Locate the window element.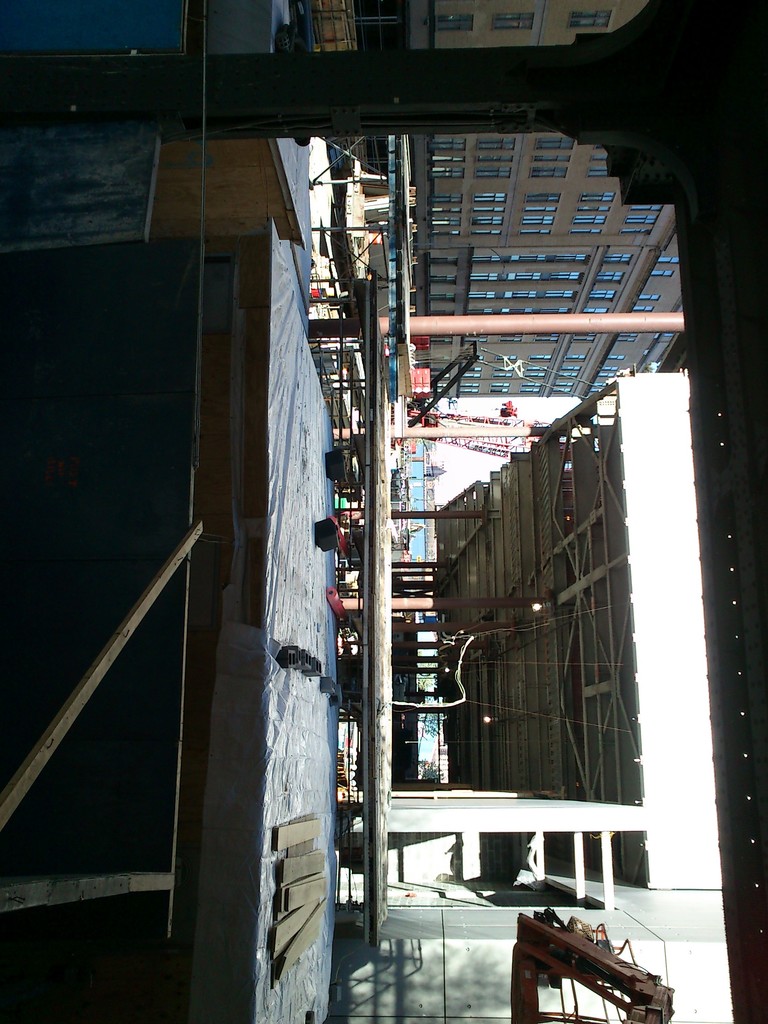
Element bbox: 604 253 632 263.
